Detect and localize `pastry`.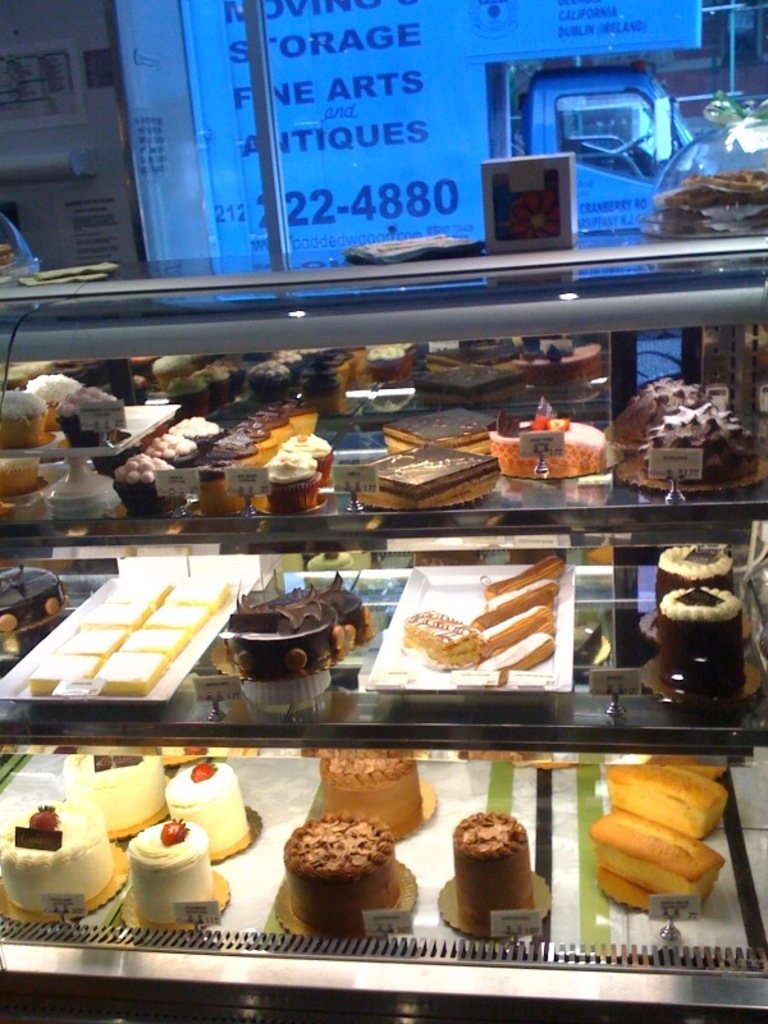
Localized at box=[140, 431, 195, 468].
